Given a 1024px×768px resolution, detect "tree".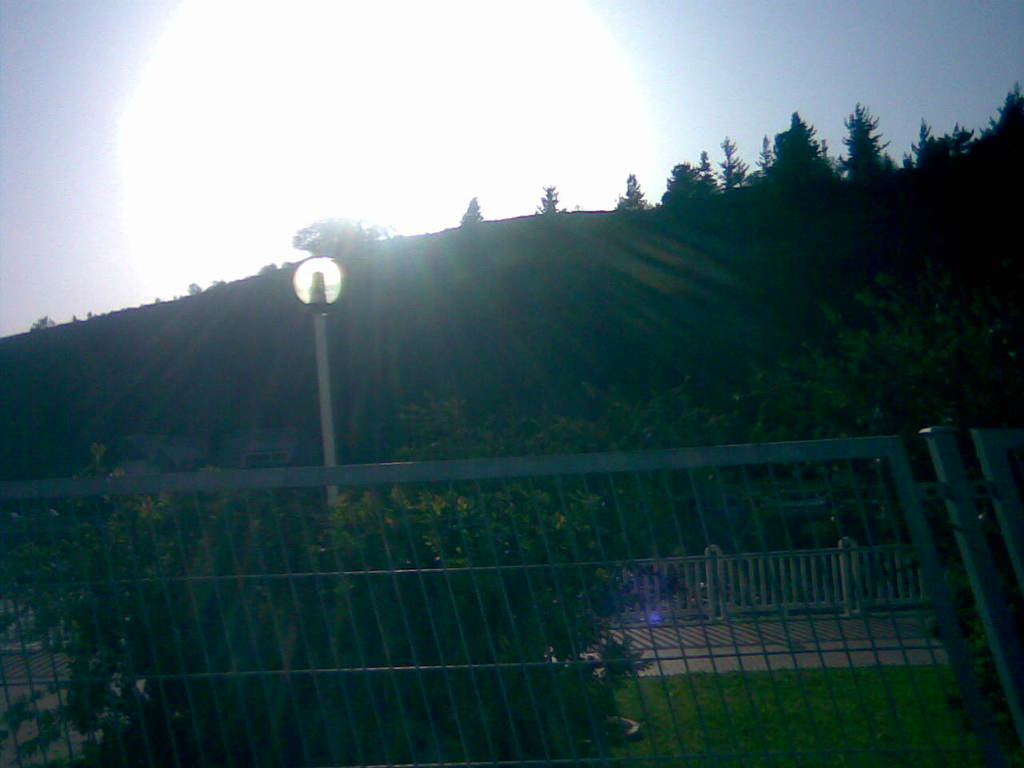
bbox=[713, 133, 743, 194].
